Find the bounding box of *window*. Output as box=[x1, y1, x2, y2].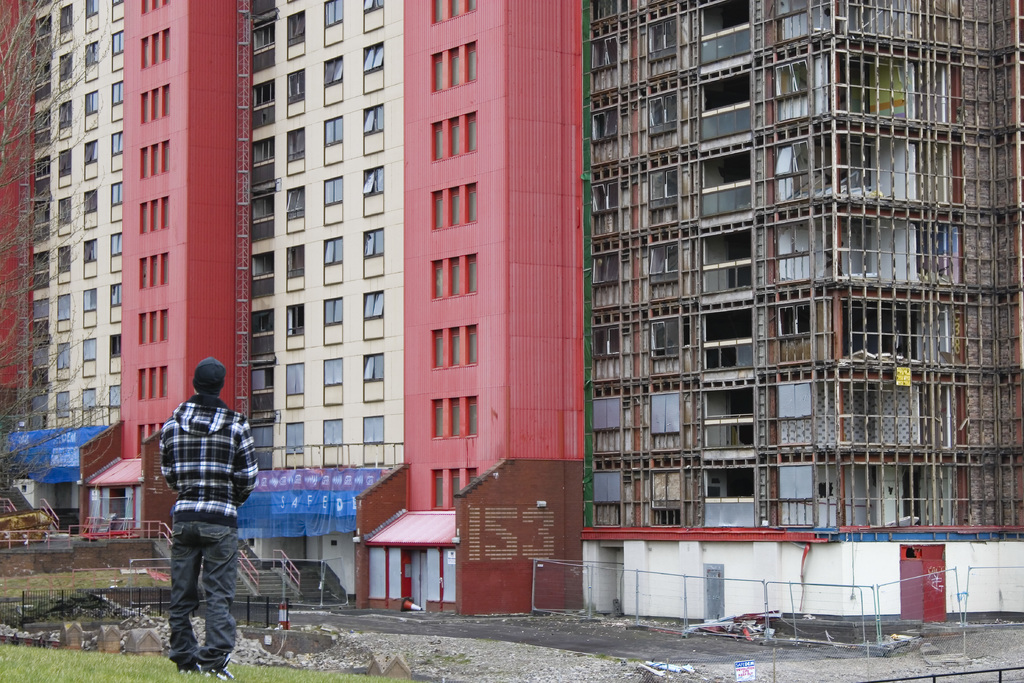
box=[141, 300, 173, 345].
